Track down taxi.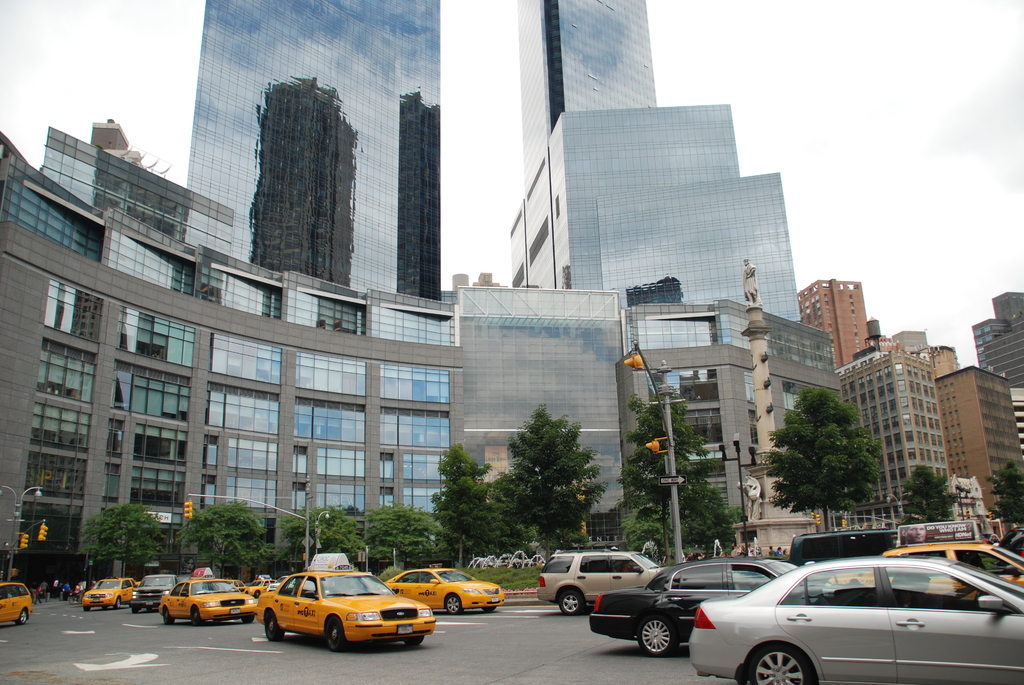
Tracked to (x1=383, y1=564, x2=506, y2=614).
